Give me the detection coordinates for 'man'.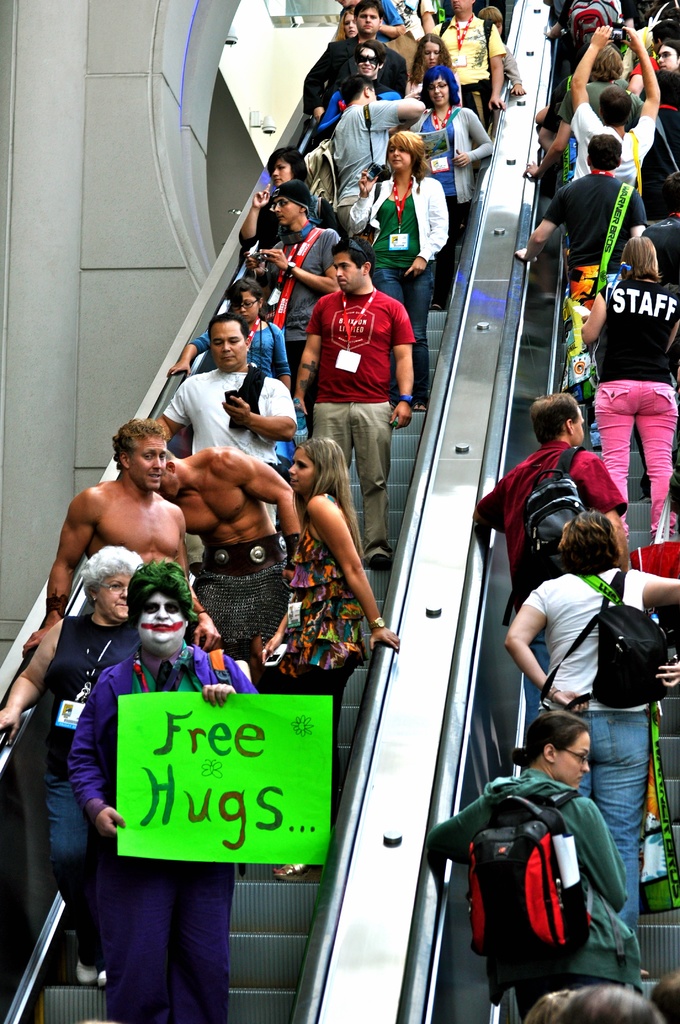
Rect(295, 0, 404, 140).
